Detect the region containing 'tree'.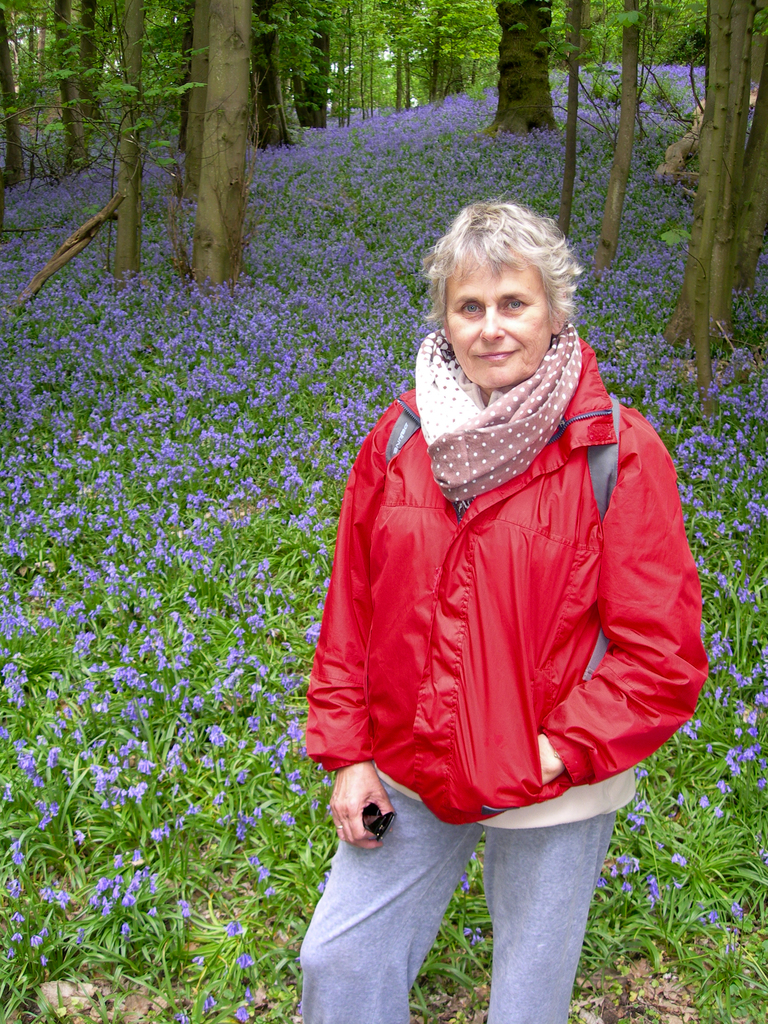
(left=556, top=10, right=586, bottom=208).
